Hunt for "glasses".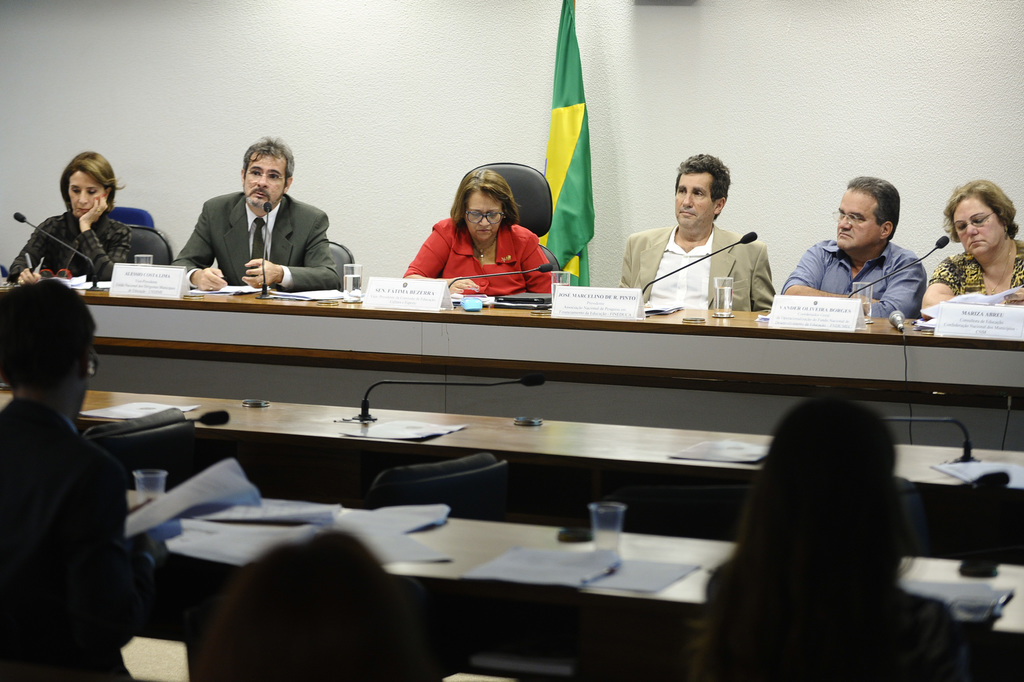
Hunted down at rect(466, 206, 507, 222).
